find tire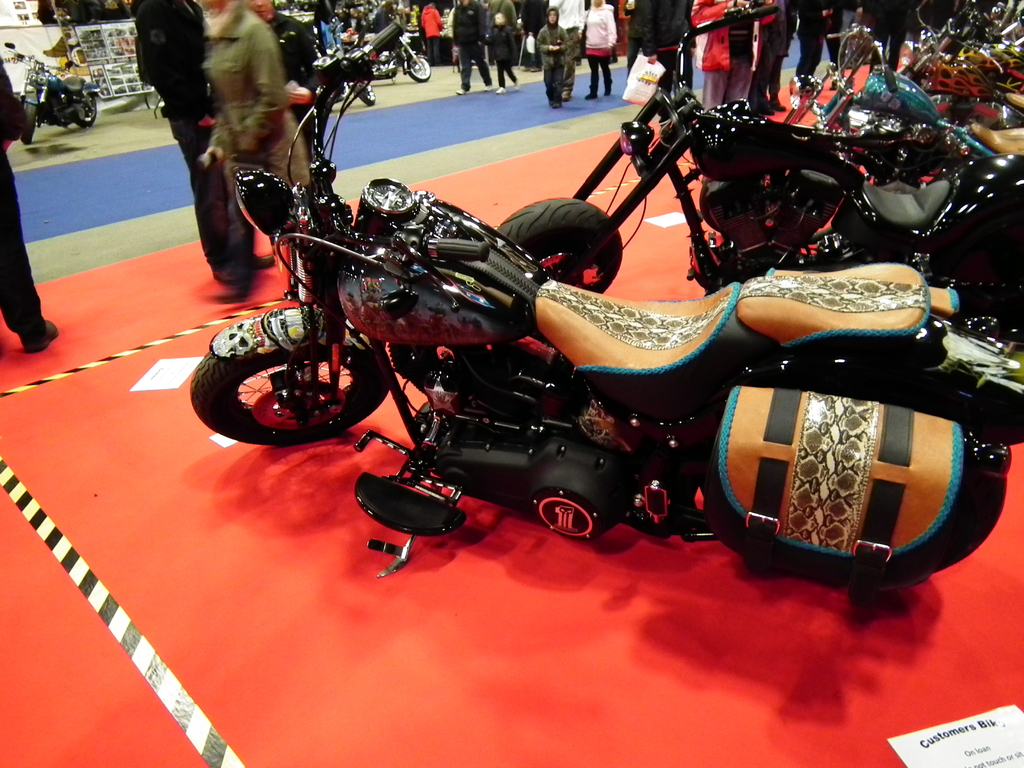
[x1=81, y1=94, x2=100, y2=127]
